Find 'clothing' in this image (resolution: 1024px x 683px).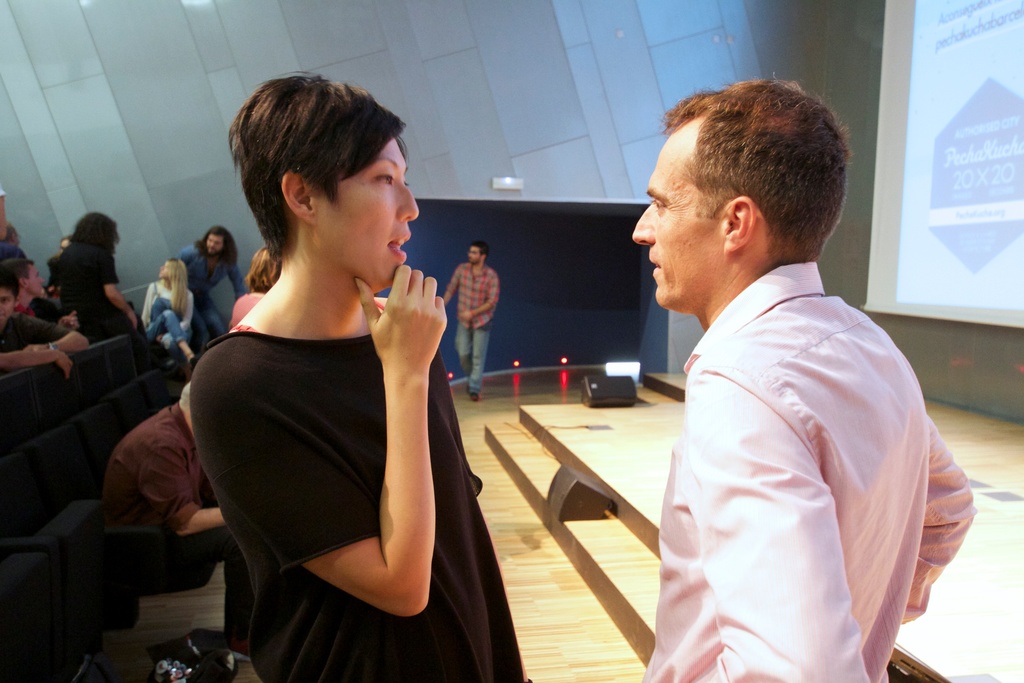
bbox=[624, 213, 968, 682].
